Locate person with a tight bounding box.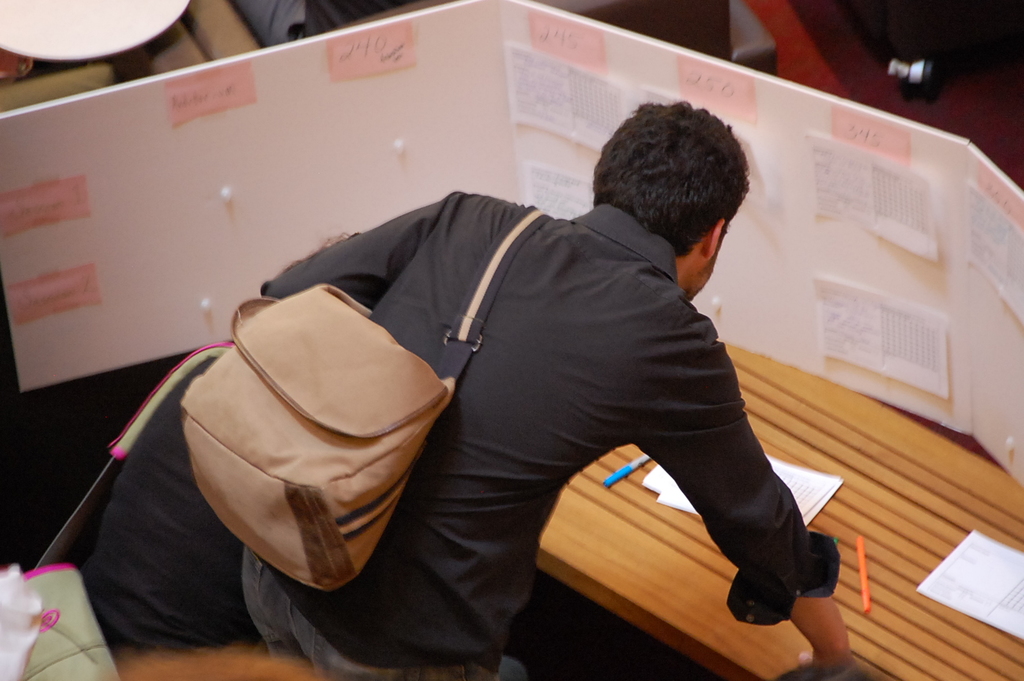
locate(82, 352, 261, 668).
